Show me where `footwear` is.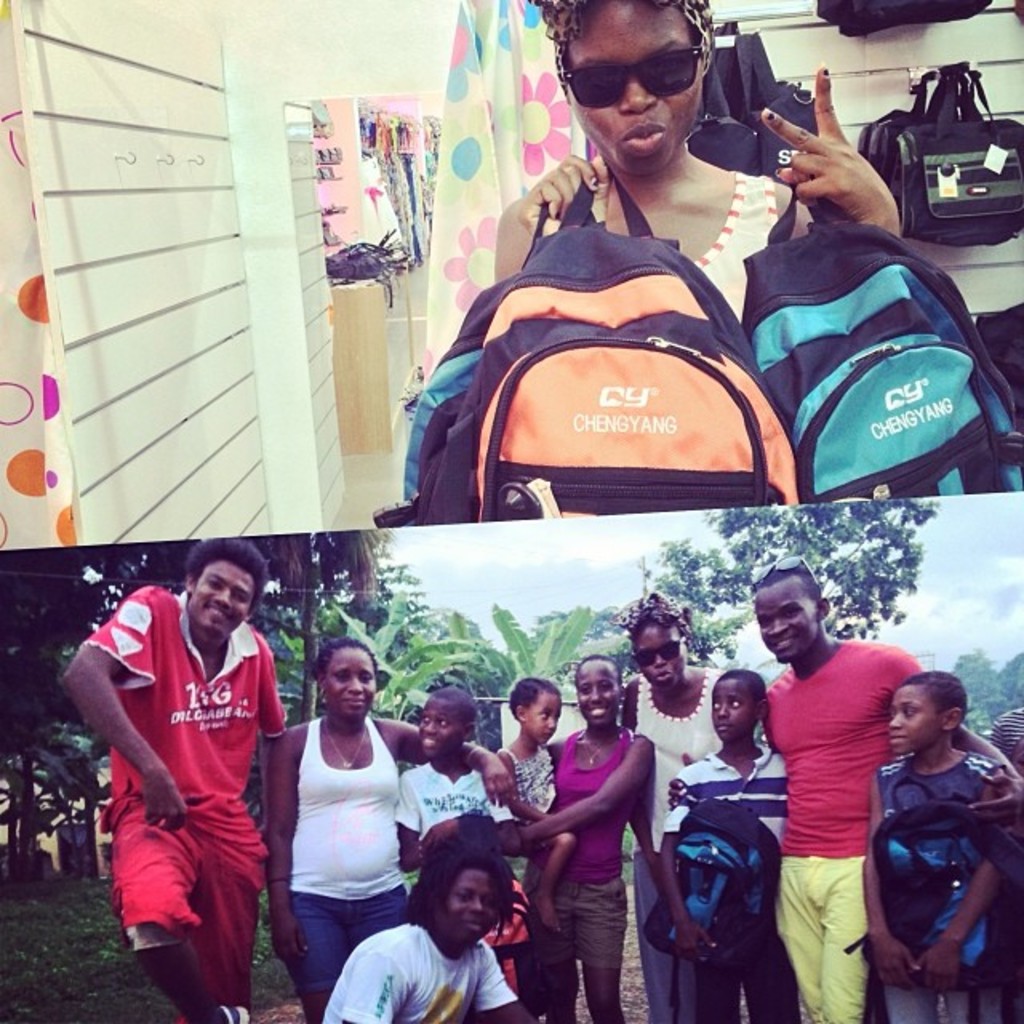
`footwear` is at (218,997,251,1022).
